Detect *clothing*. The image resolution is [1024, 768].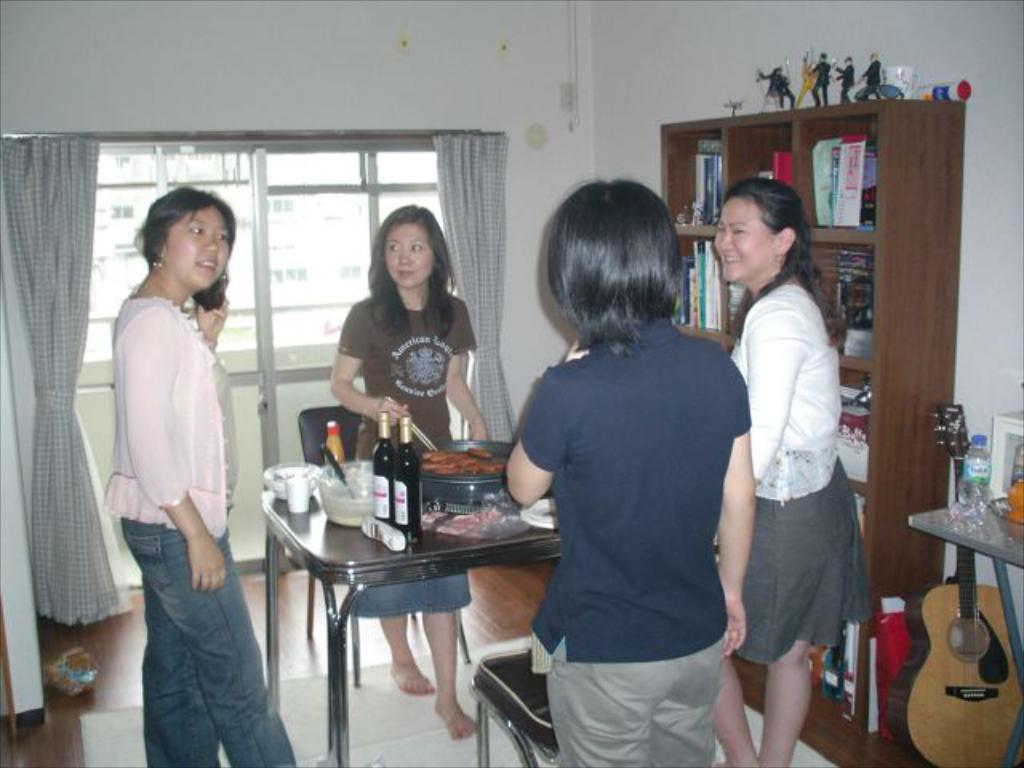
{"x1": 114, "y1": 290, "x2": 298, "y2": 766}.
